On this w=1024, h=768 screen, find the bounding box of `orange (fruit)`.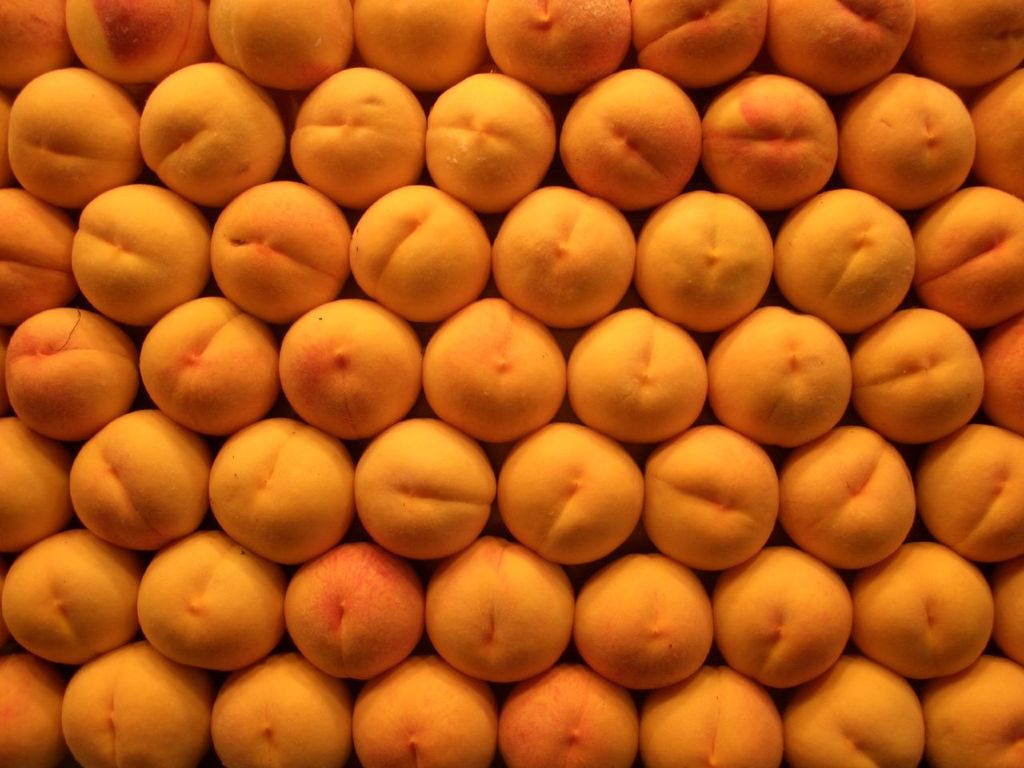
Bounding box: l=0, t=194, r=67, b=318.
